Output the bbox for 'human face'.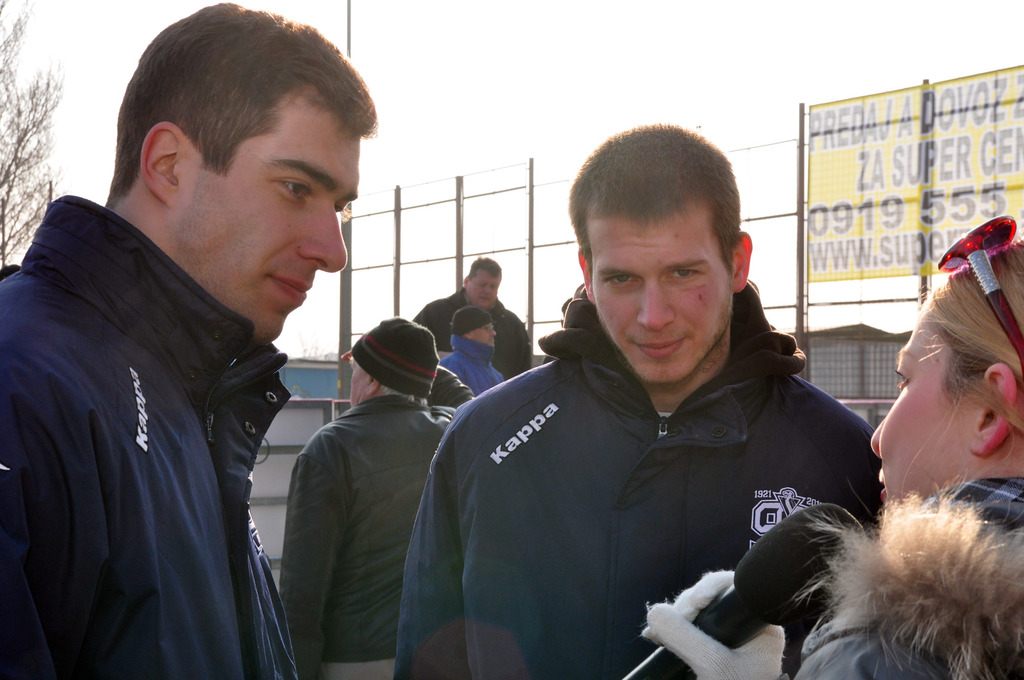
left=349, top=361, right=372, bottom=403.
